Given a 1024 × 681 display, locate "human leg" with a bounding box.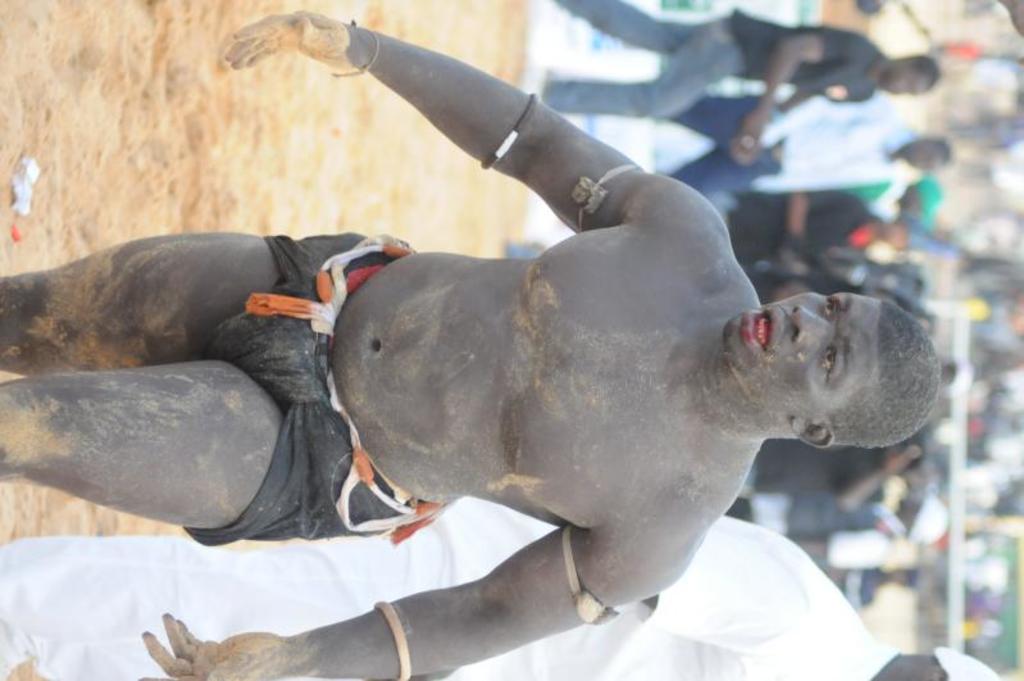
Located: detection(0, 371, 450, 545).
